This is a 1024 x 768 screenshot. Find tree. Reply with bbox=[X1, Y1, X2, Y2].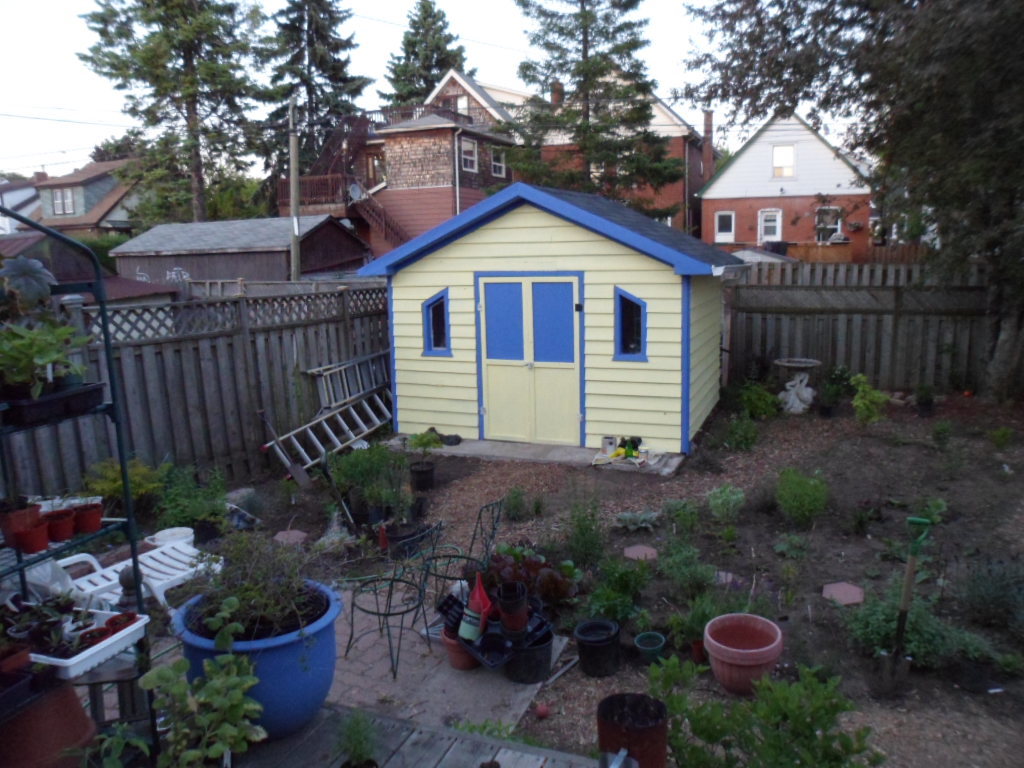
bbox=[253, 0, 370, 176].
